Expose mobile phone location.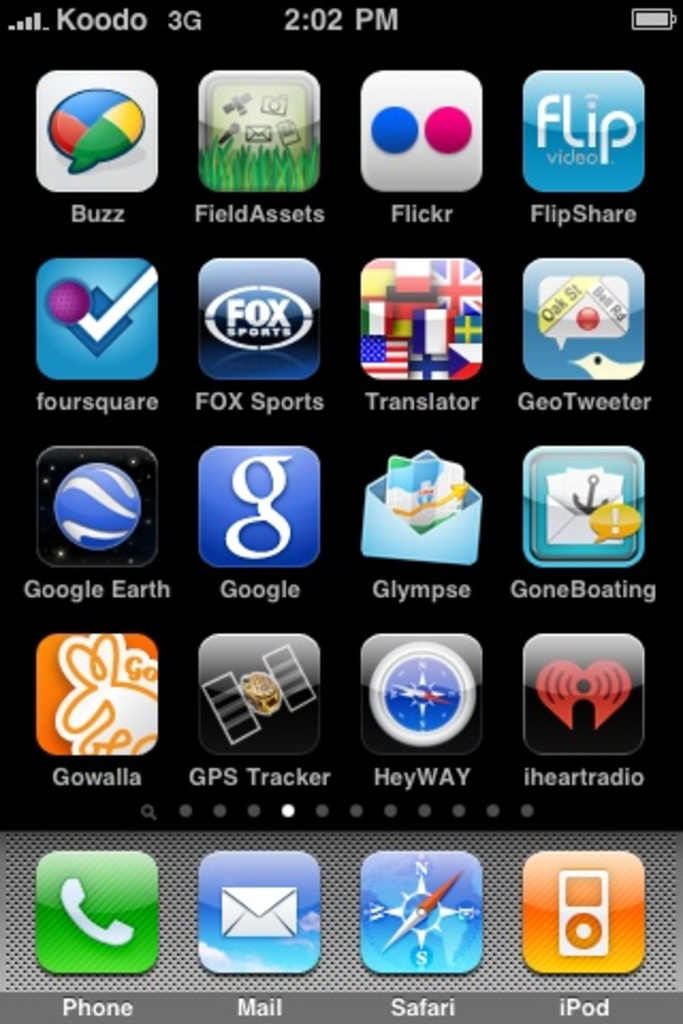
Exposed at x1=0 y1=2 x2=681 y2=1022.
